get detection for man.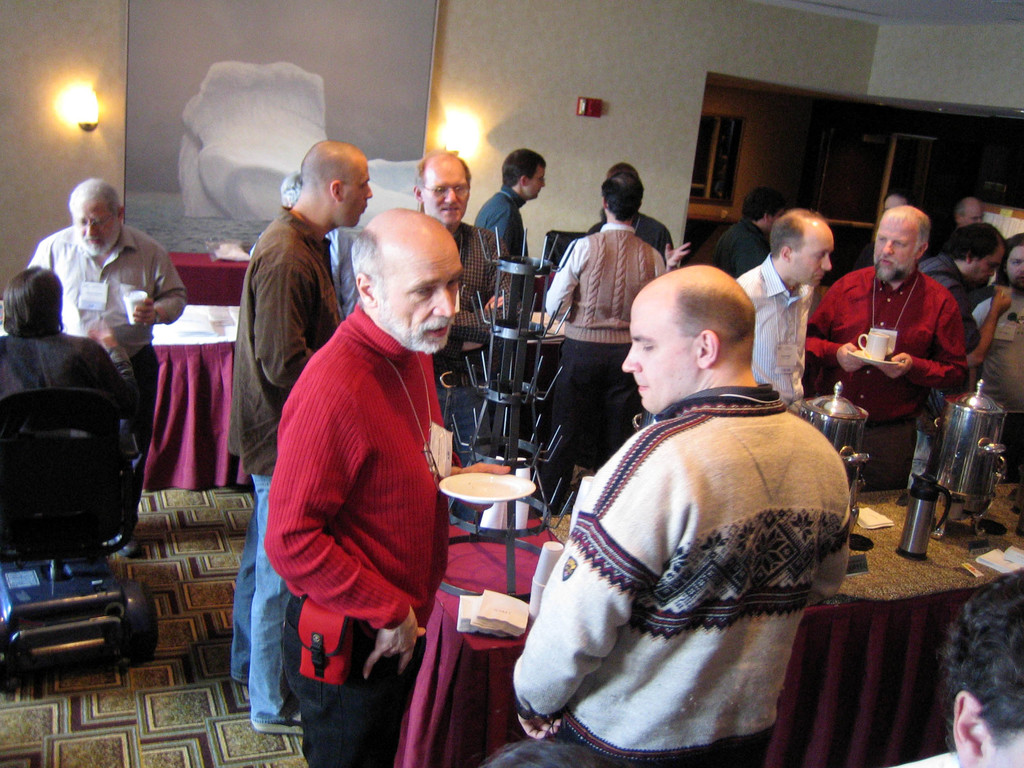
Detection: 262,208,470,767.
